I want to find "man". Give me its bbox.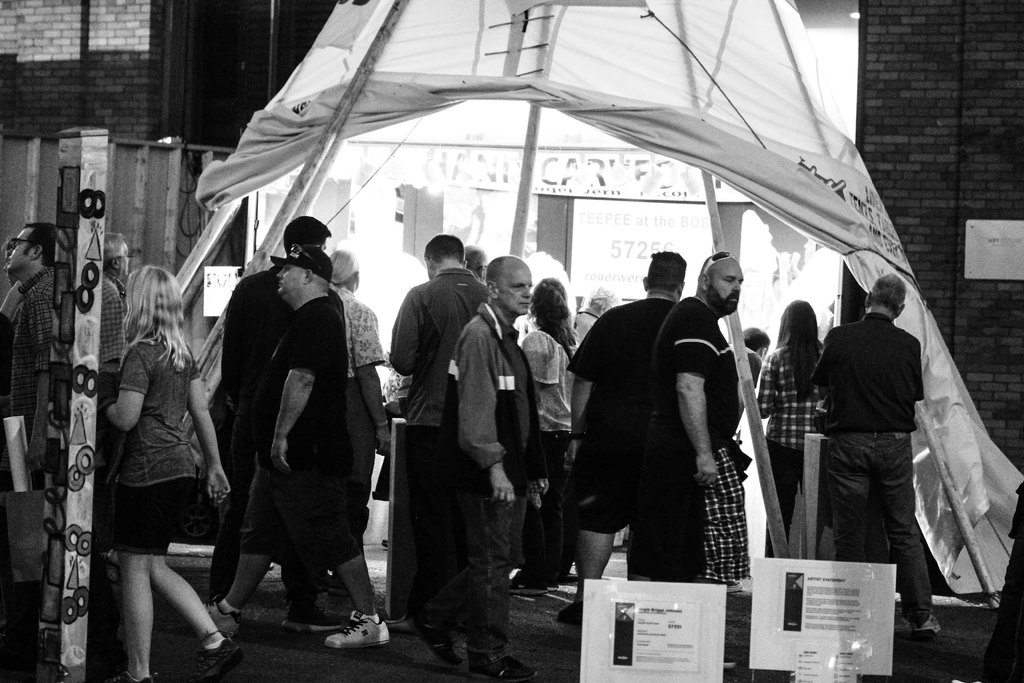
bbox=[625, 251, 751, 670].
